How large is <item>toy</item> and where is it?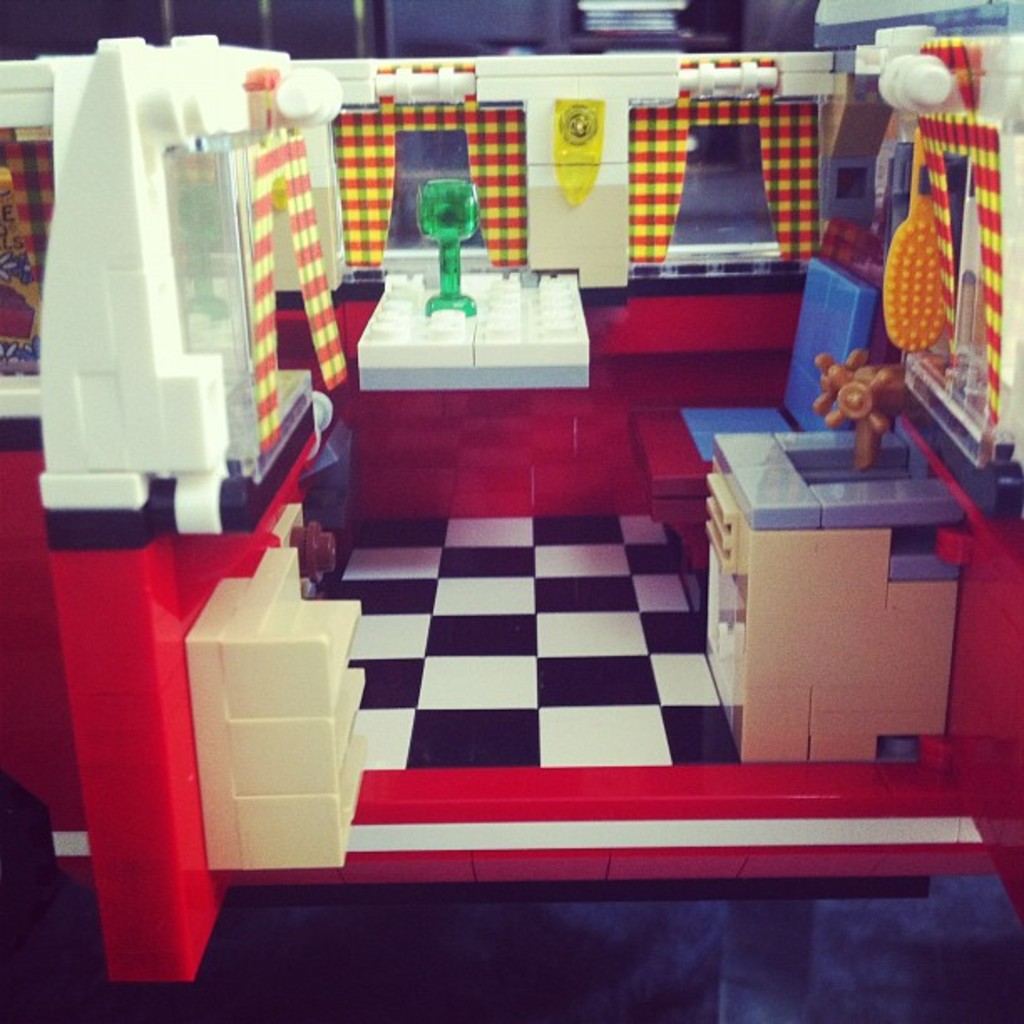
Bounding box: (810,343,920,468).
